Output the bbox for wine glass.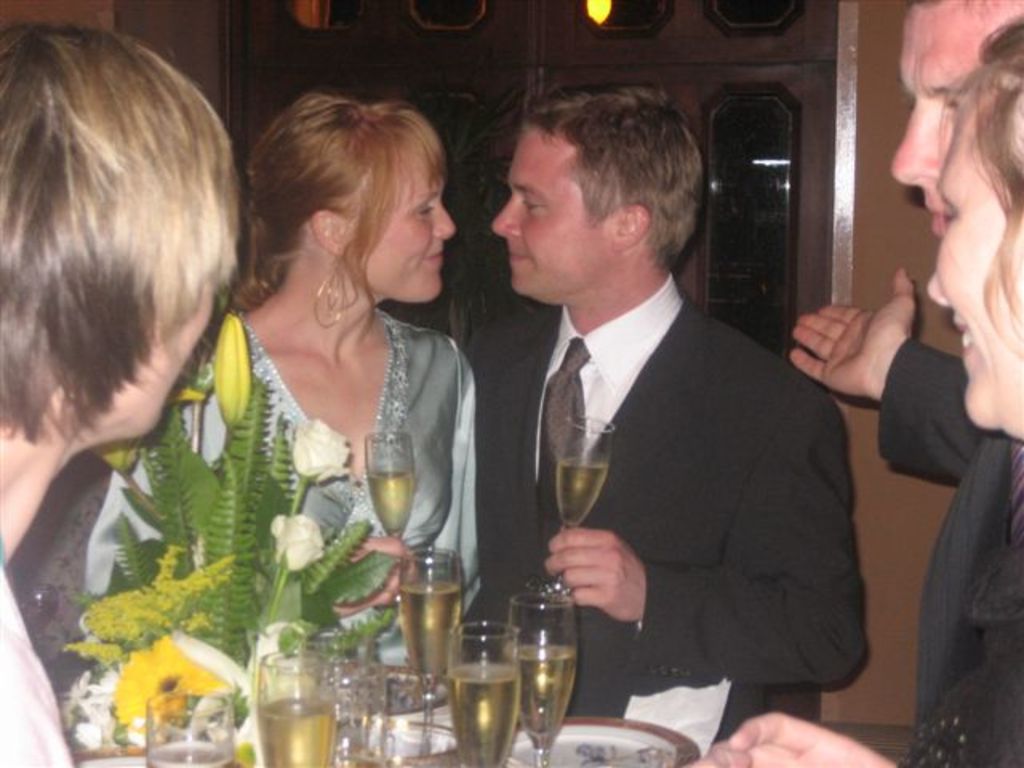
l=144, t=688, r=238, b=766.
